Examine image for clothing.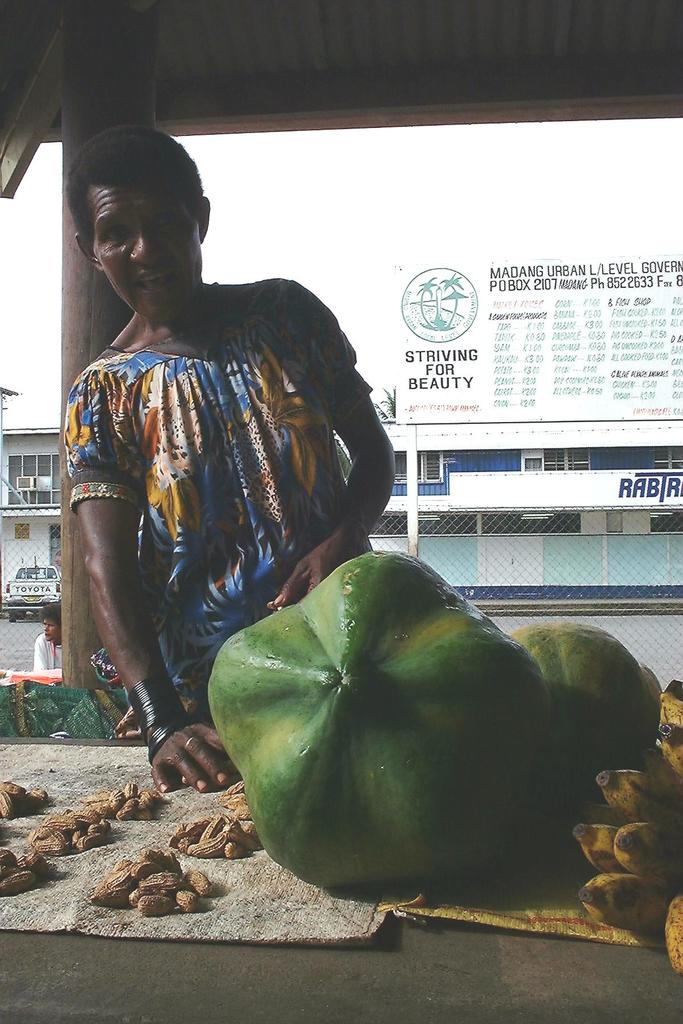
Examination result: {"left": 33, "top": 634, "right": 63, "bottom": 674}.
